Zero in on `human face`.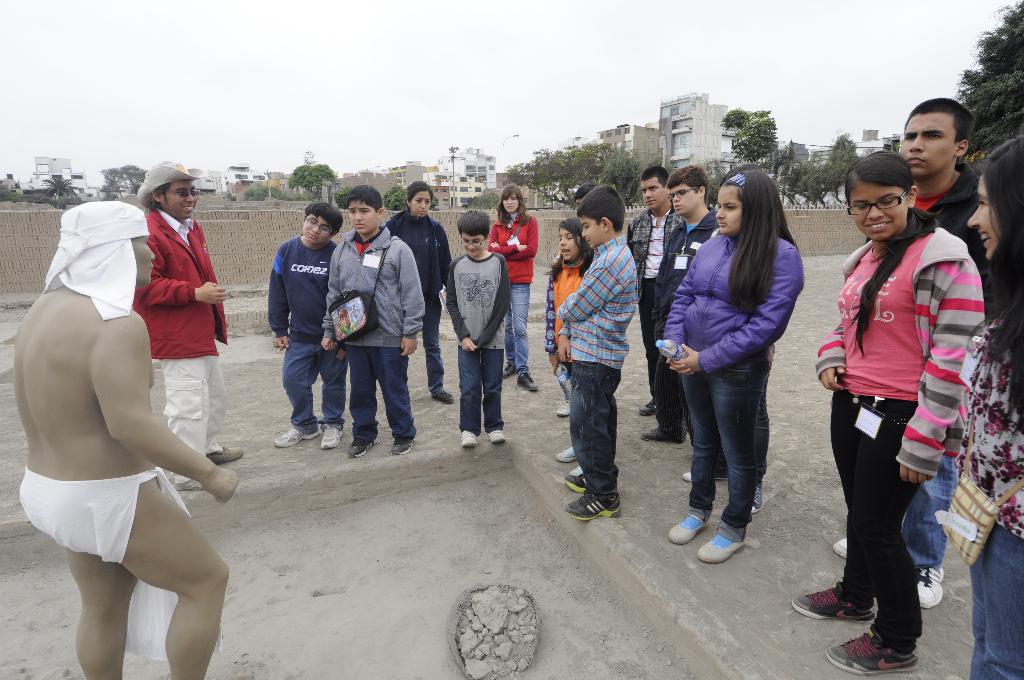
Zeroed in: rect(131, 175, 746, 287).
